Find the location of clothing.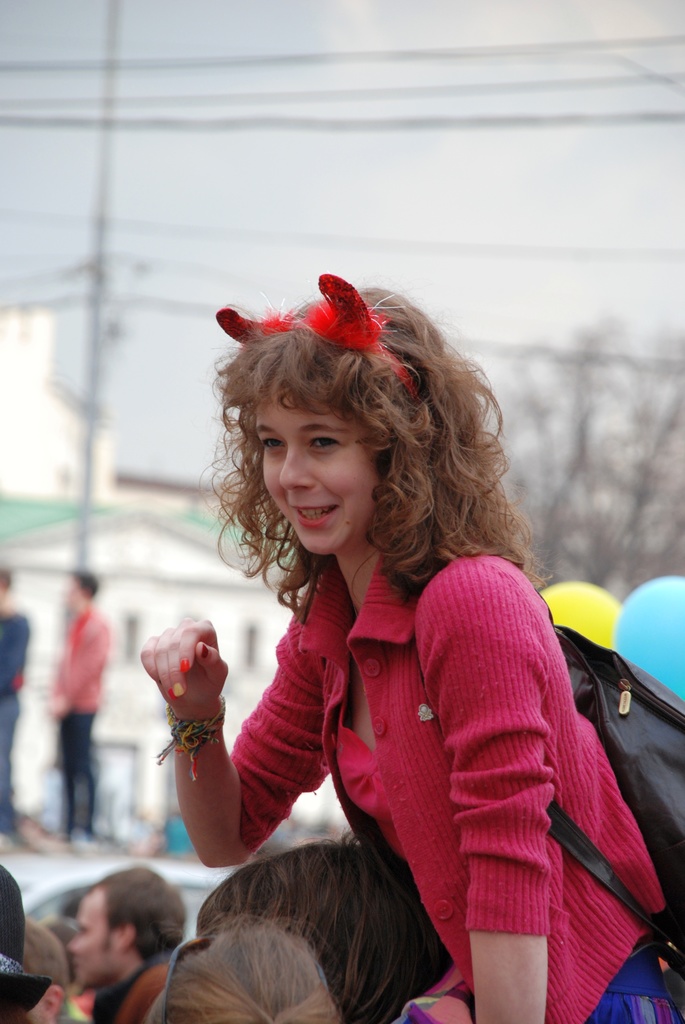
Location: bbox(342, 522, 631, 980).
